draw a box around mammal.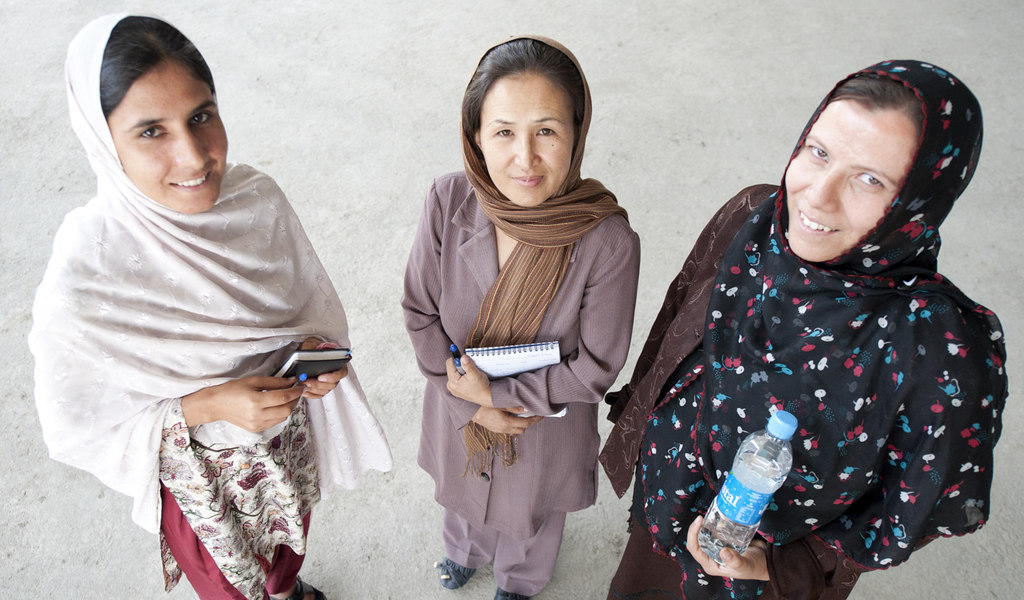
pyautogui.locateOnScreen(598, 55, 1008, 599).
